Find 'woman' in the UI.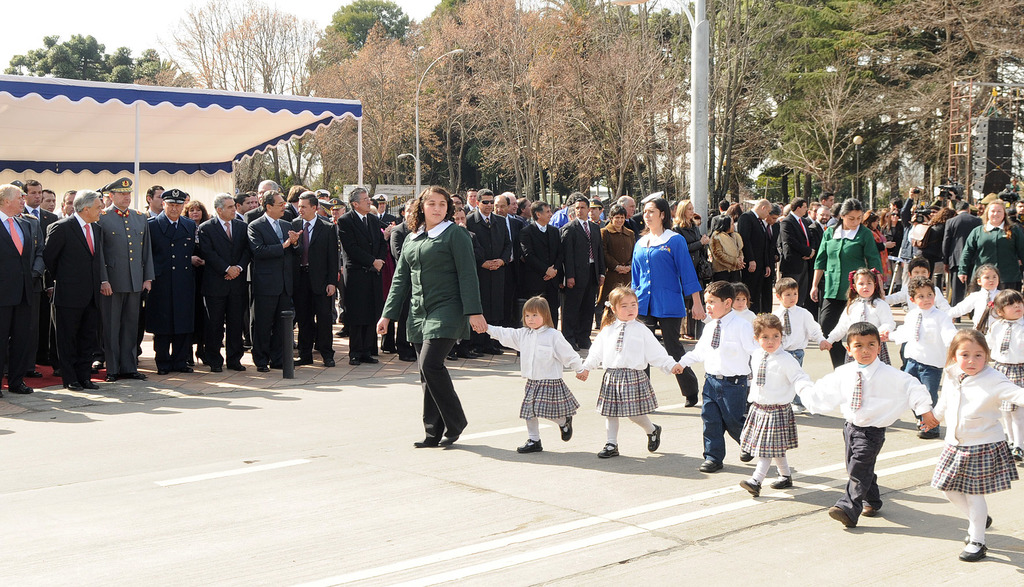
UI element at 711:214:749:288.
